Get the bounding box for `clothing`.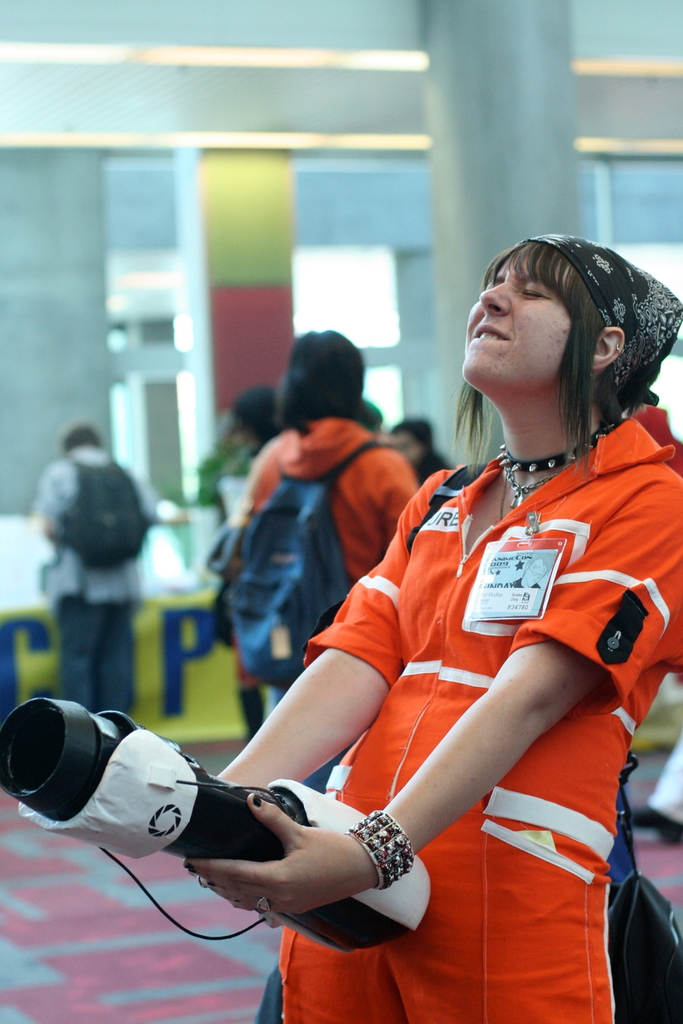
(left=197, top=436, right=260, bottom=527).
